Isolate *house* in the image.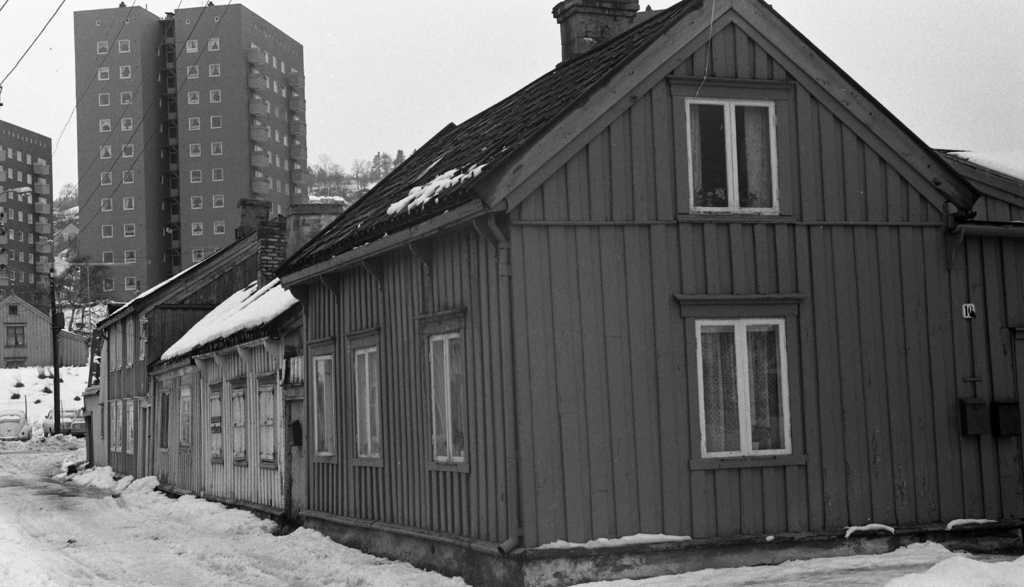
Isolated region: (284, 0, 1023, 586).
